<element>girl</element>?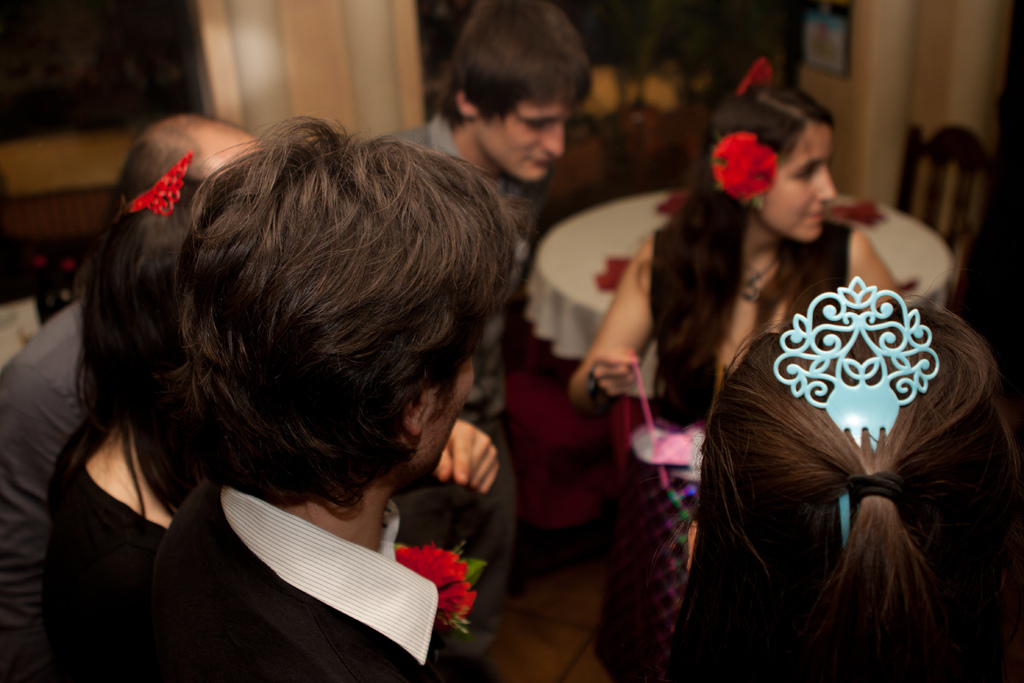
{"x1": 568, "y1": 62, "x2": 908, "y2": 682}
